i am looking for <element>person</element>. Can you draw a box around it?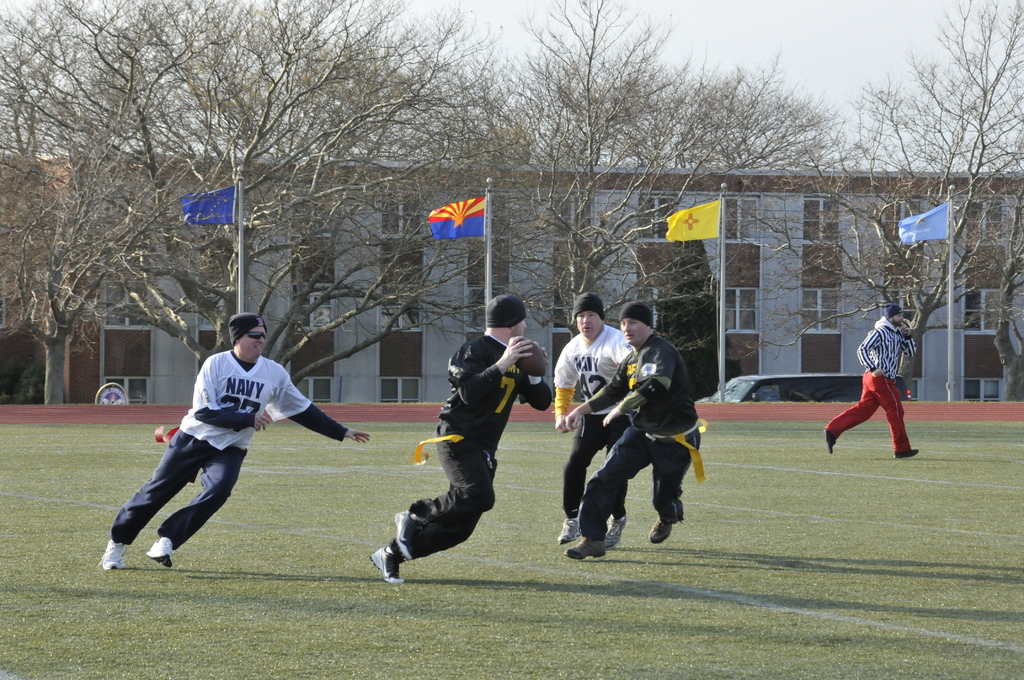
Sure, the bounding box is 826:302:920:458.
